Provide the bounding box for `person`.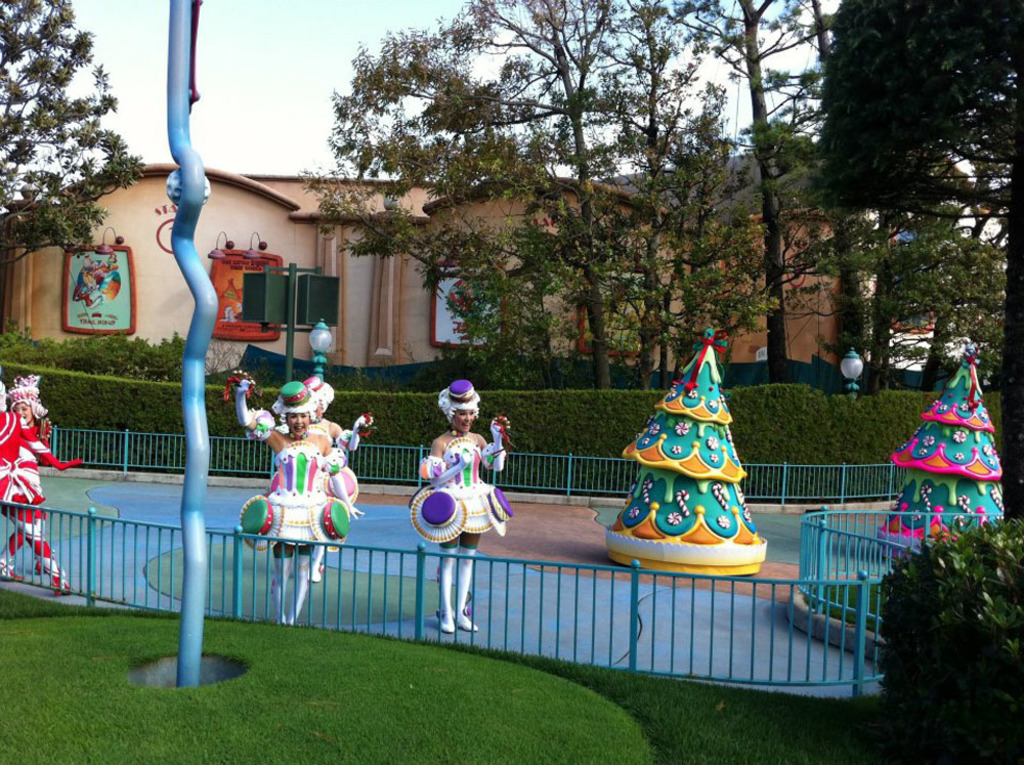
bbox=(0, 380, 81, 597).
